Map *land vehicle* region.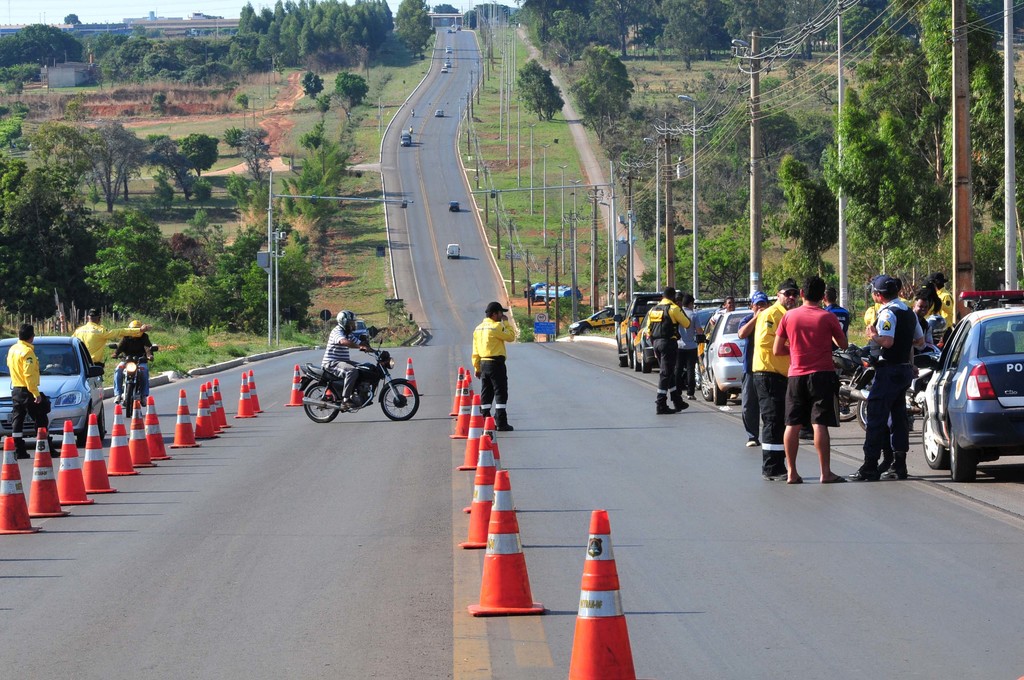
Mapped to [x1=696, y1=293, x2=781, y2=395].
